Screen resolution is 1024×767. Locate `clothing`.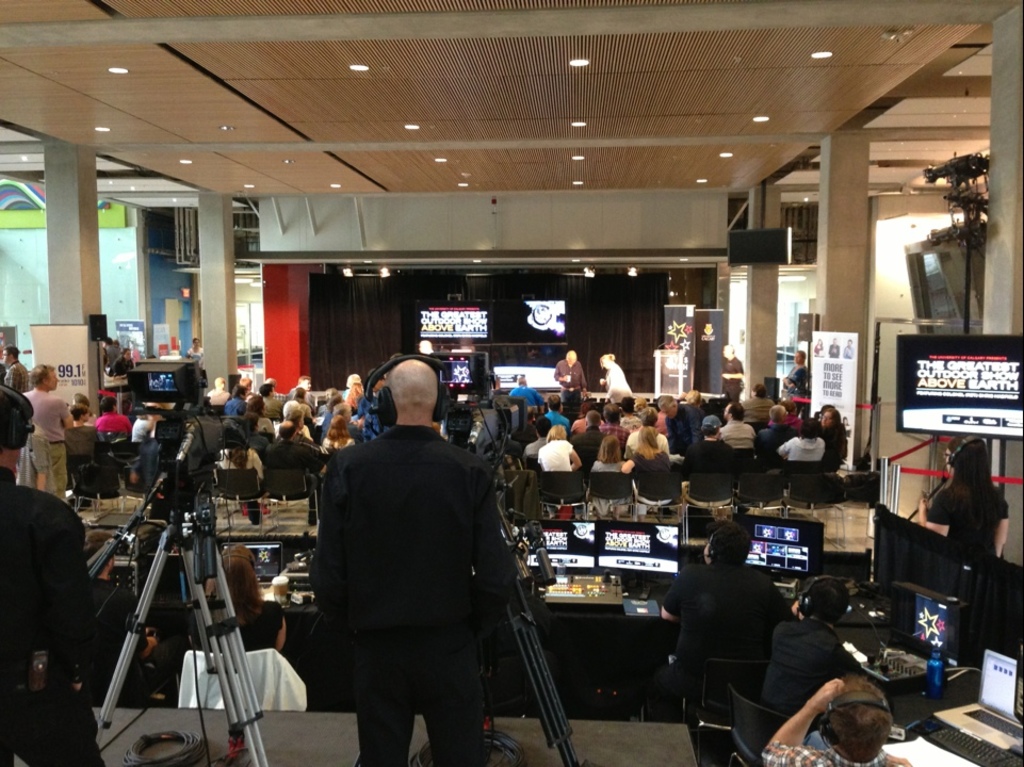
629,428,670,447.
